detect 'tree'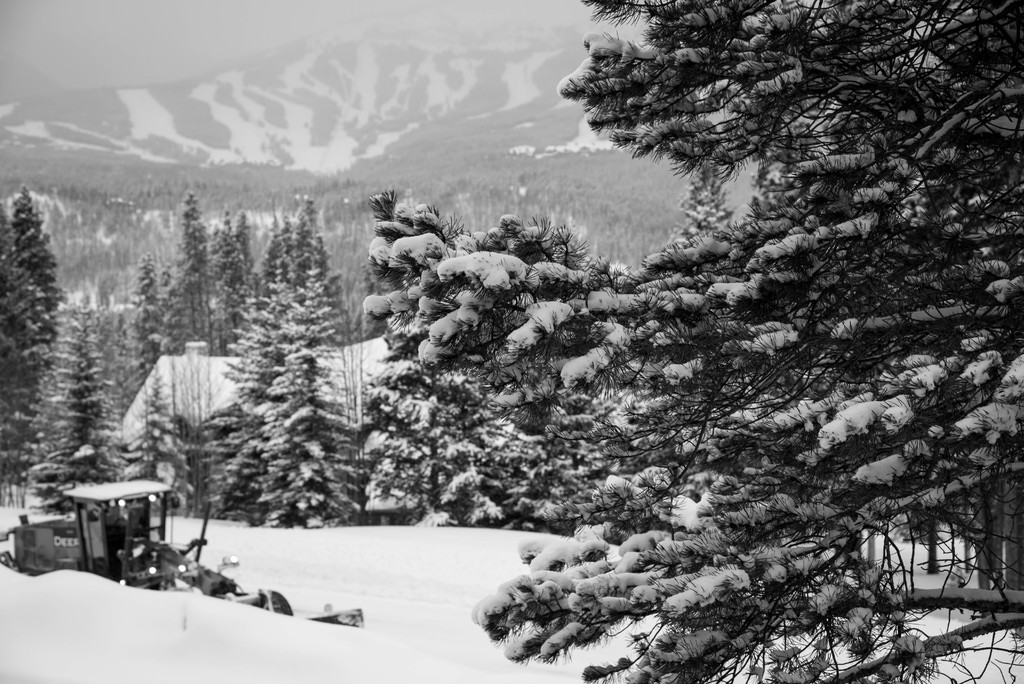
rect(164, 190, 209, 354)
